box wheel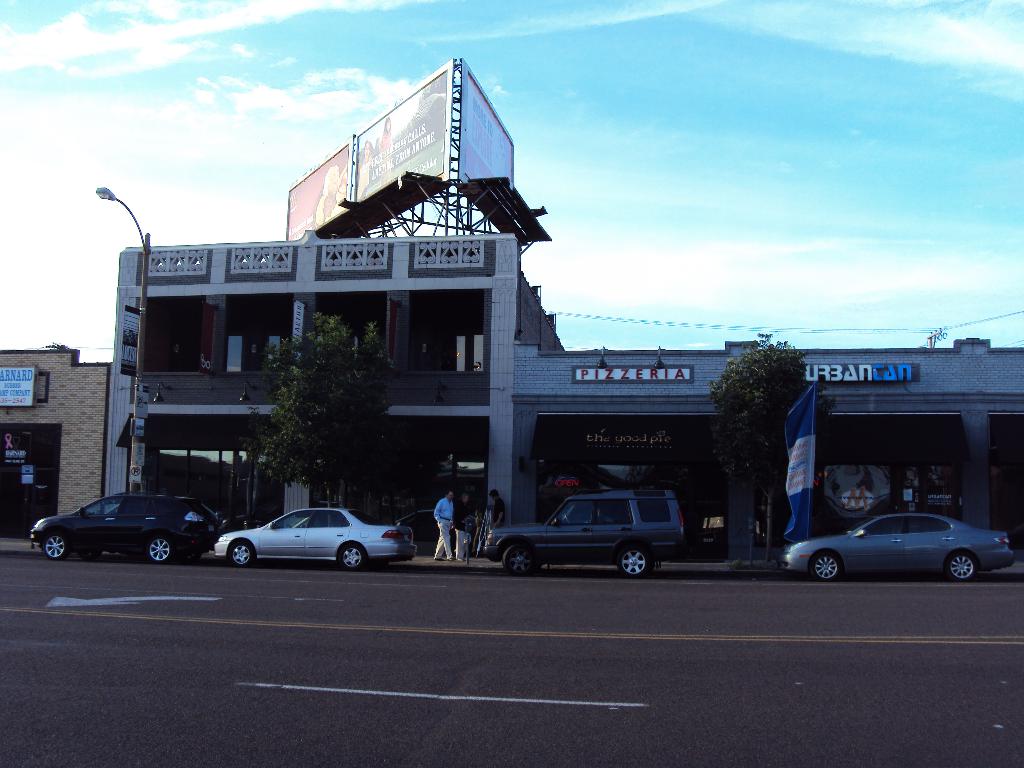
rect(948, 551, 975, 580)
